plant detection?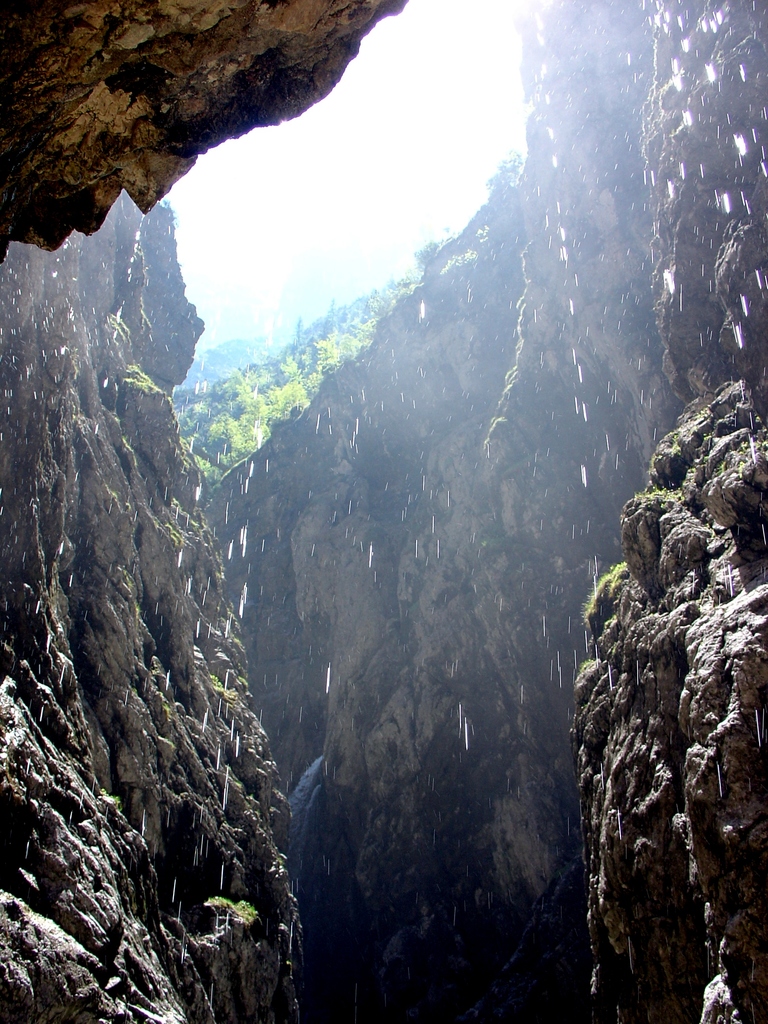
pyautogui.locateOnScreen(212, 896, 264, 914)
